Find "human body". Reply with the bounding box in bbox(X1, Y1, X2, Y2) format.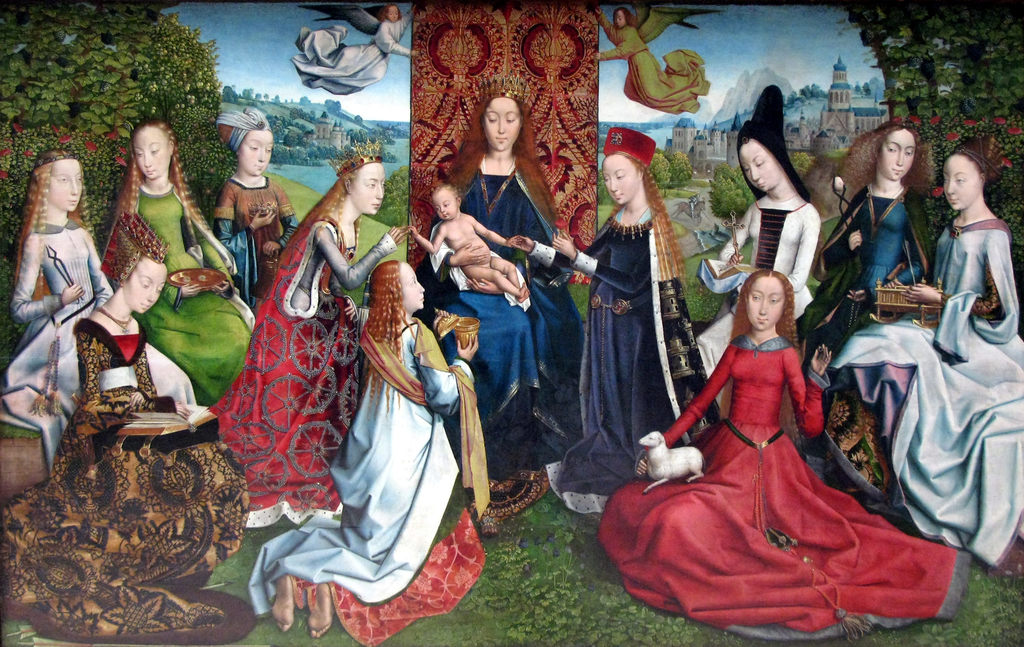
bbox(593, 5, 698, 106).
